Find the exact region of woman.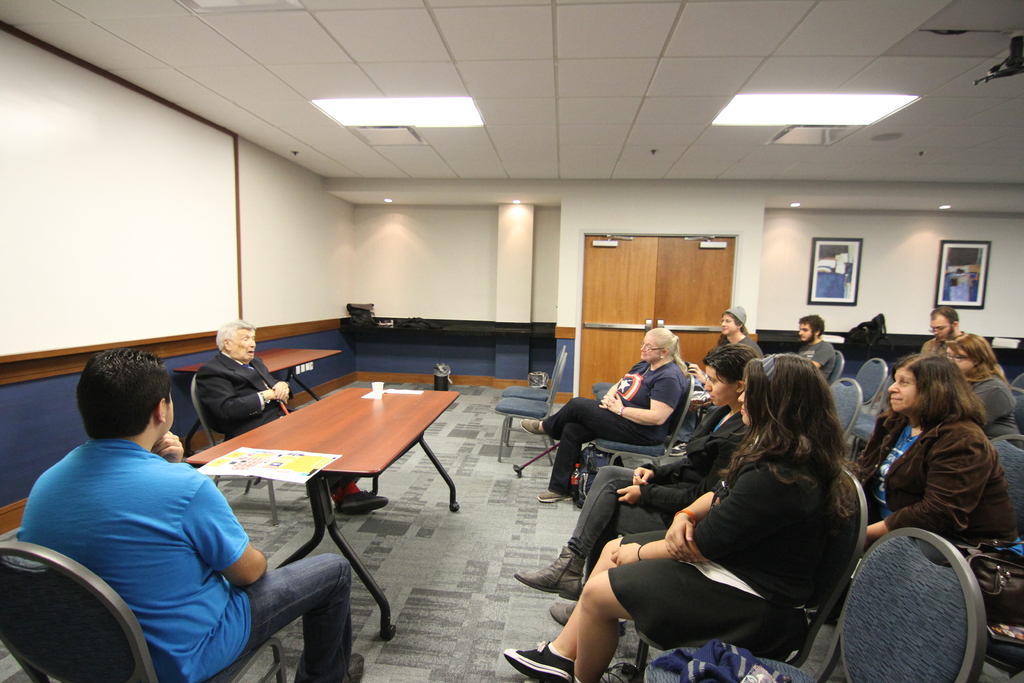
Exact region: <region>520, 326, 691, 506</region>.
